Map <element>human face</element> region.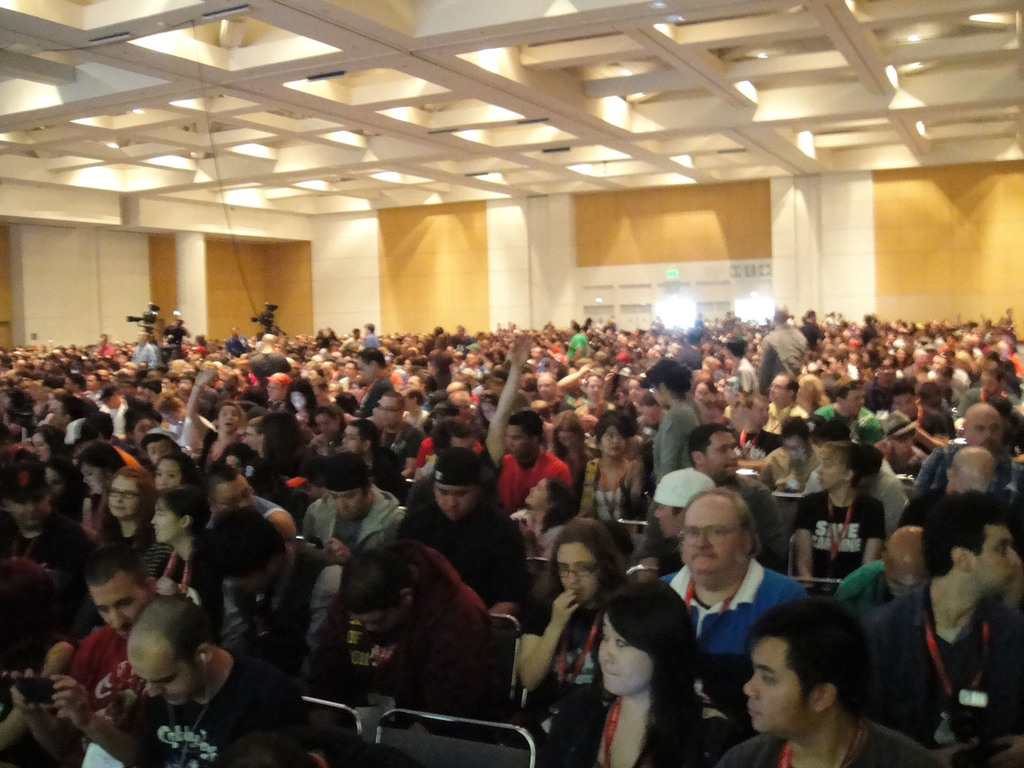
Mapped to (535,375,555,401).
